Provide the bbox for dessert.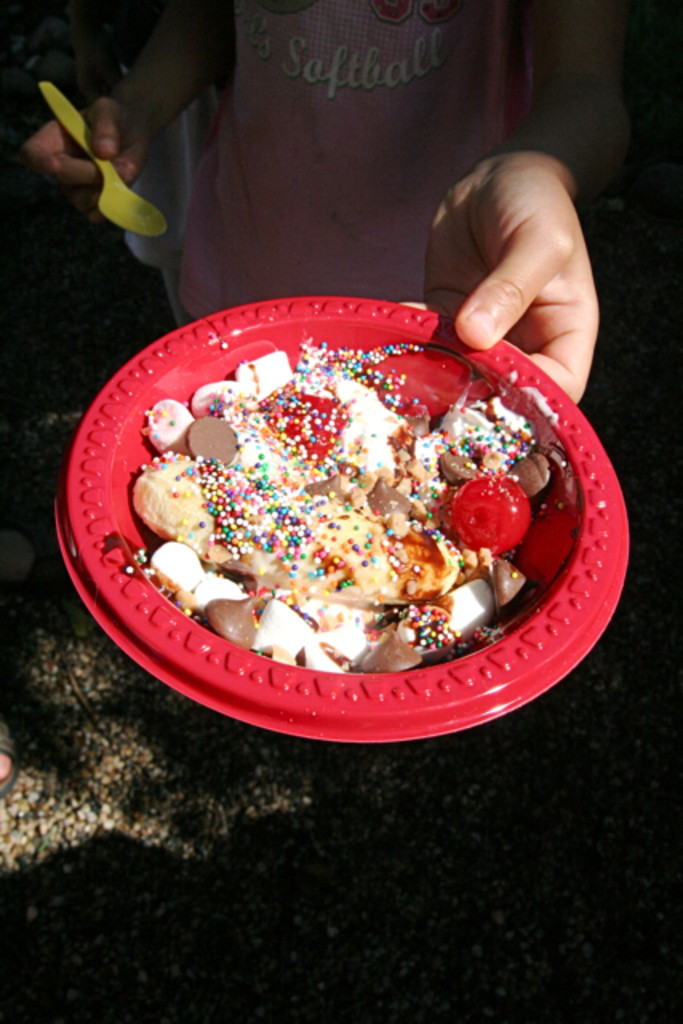
rect(93, 334, 597, 731).
